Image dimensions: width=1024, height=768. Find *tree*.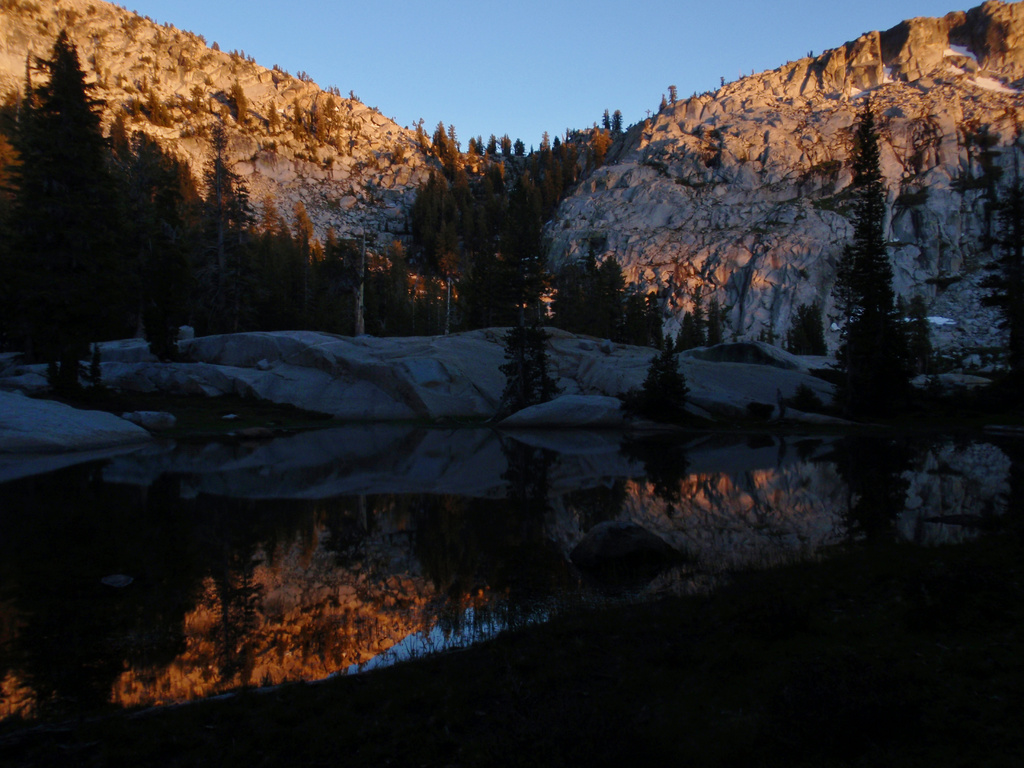
122, 129, 219, 342.
